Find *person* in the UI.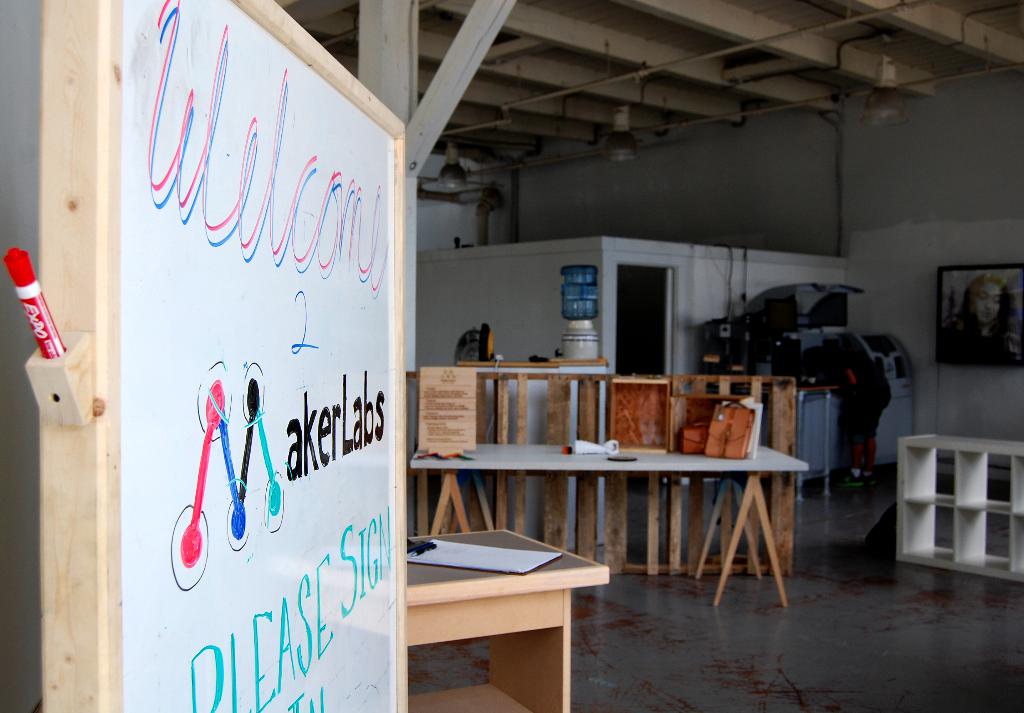
UI element at select_region(940, 270, 1023, 365).
